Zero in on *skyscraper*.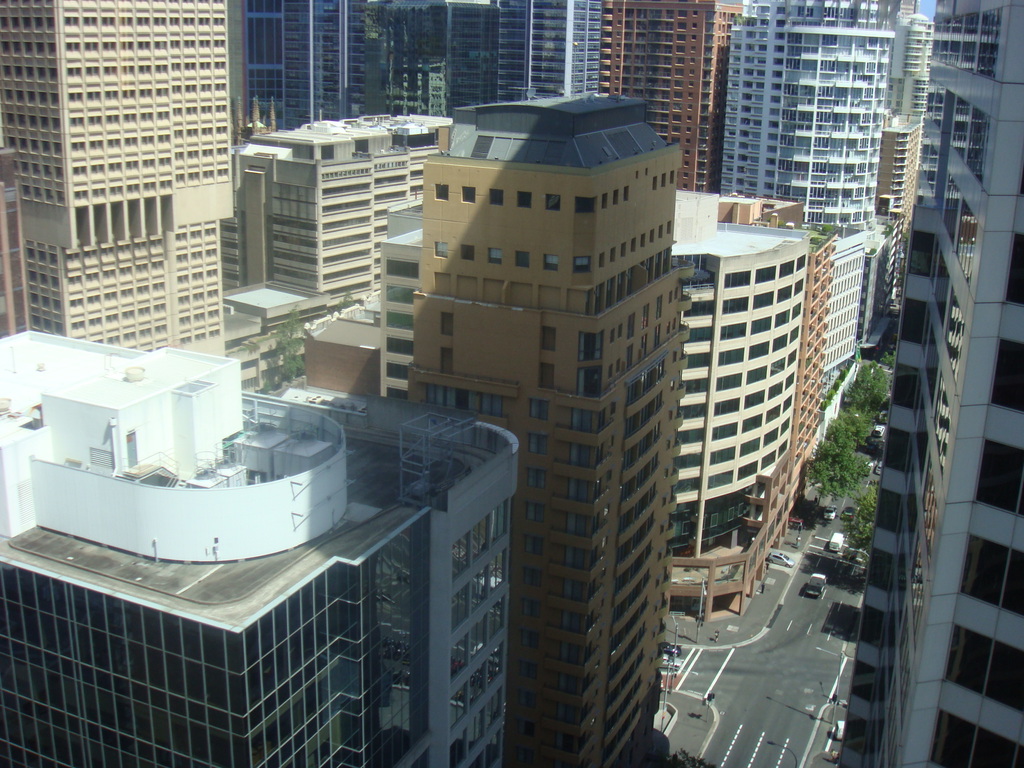
Zeroed in: box(394, 95, 701, 756).
